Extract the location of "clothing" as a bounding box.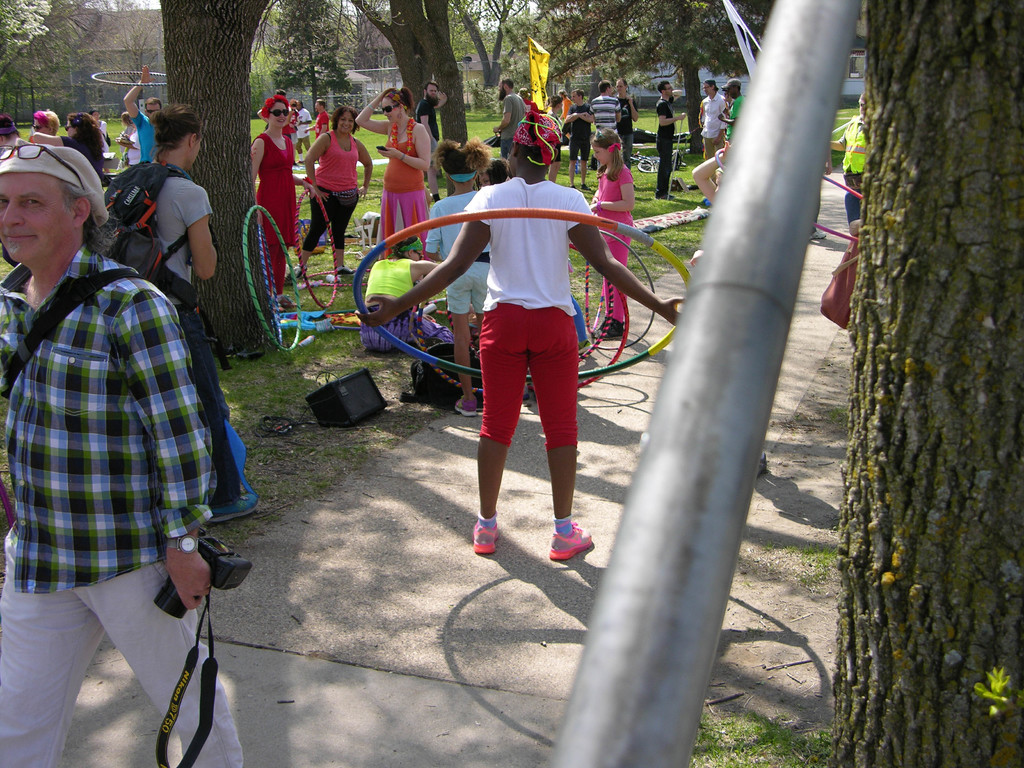
<region>498, 90, 522, 148</region>.
